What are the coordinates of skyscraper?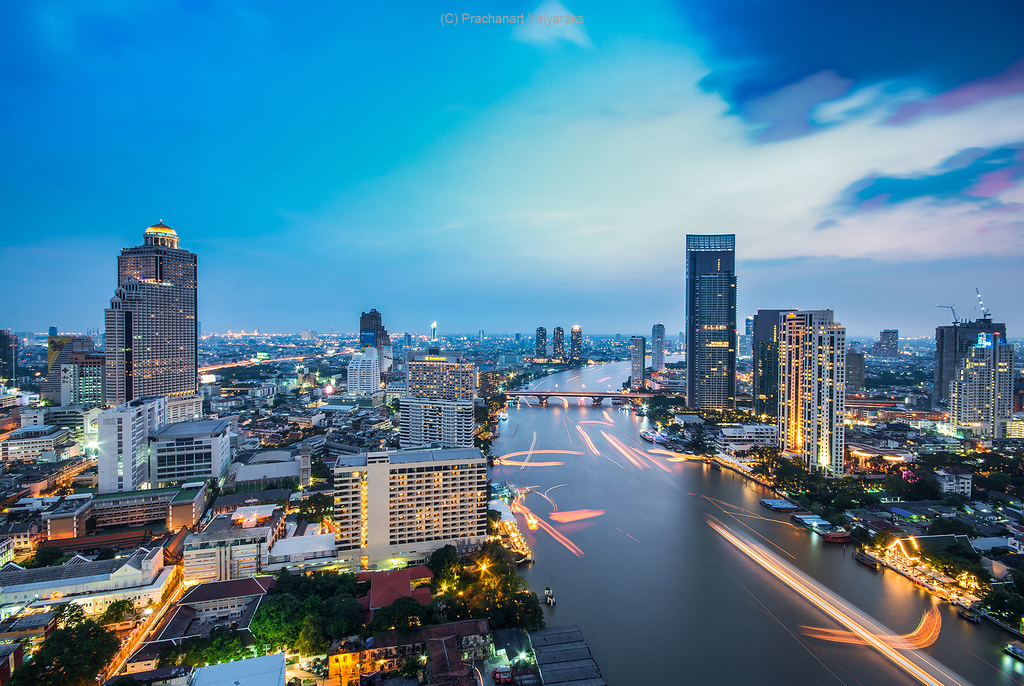
{"left": 49, "top": 358, "right": 90, "bottom": 406}.
